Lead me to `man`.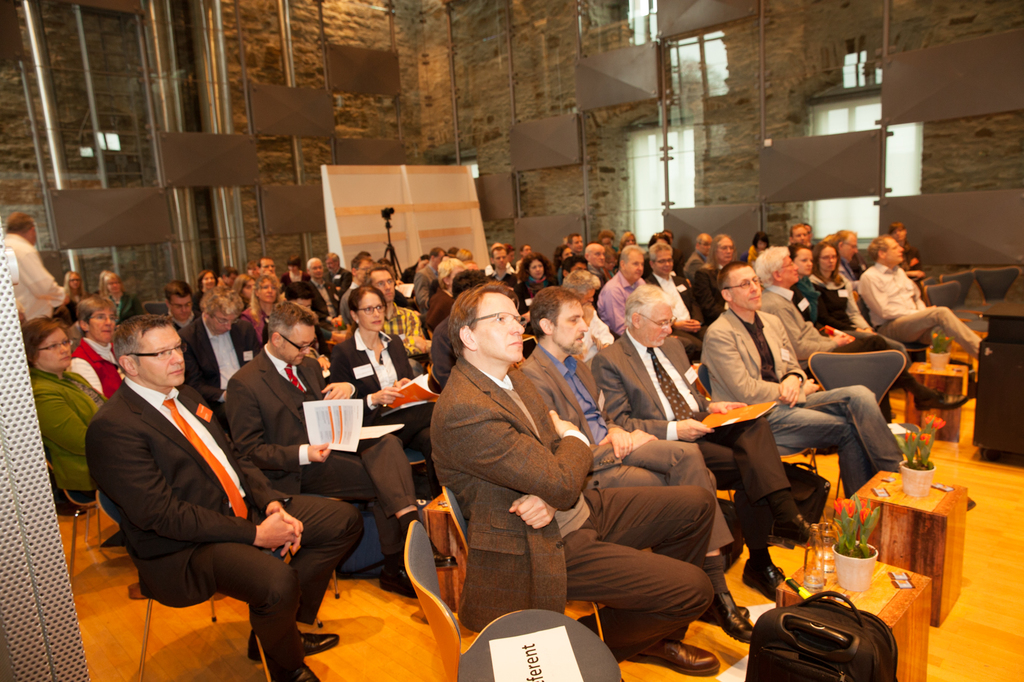
Lead to [left=517, top=289, right=758, bottom=644].
